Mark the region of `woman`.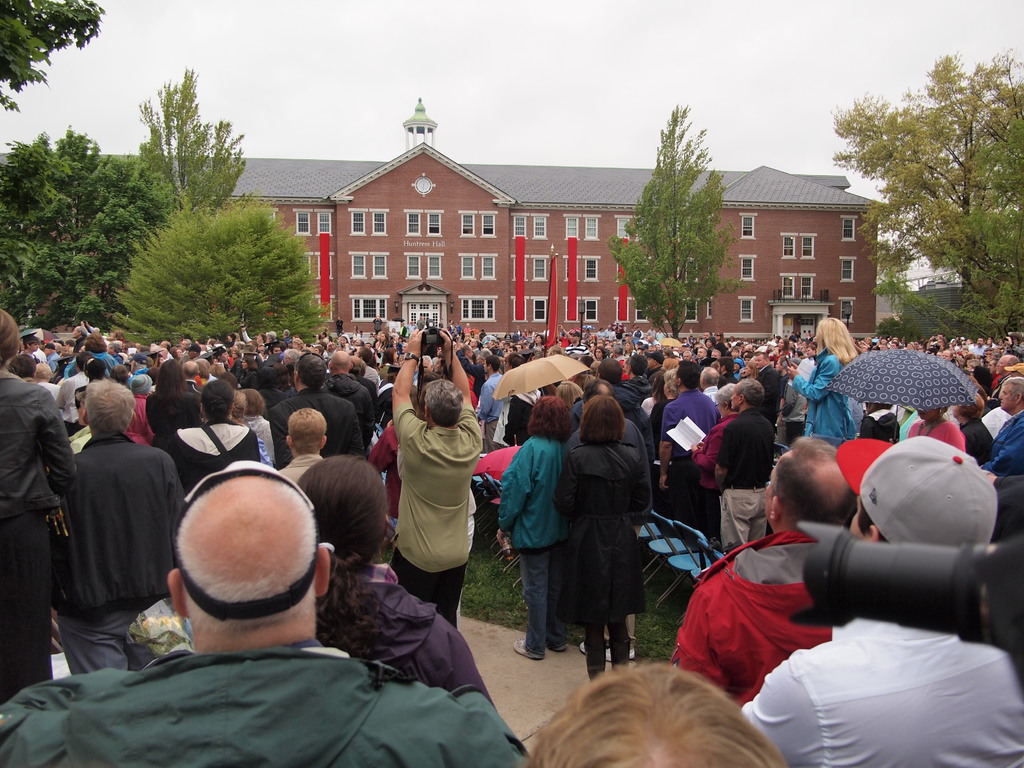
Region: select_region(950, 394, 995, 469).
